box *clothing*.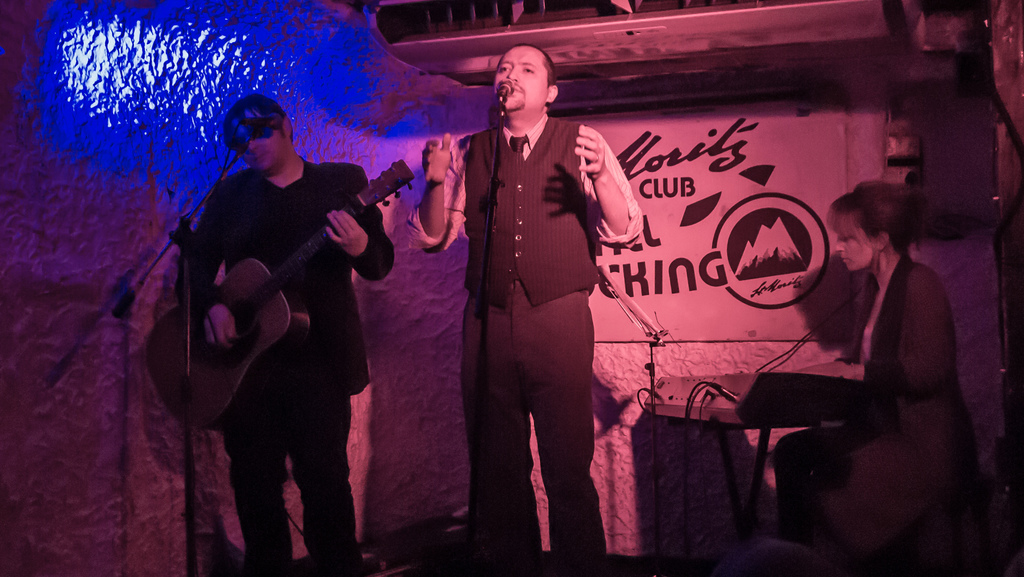
(x1=445, y1=47, x2=614, y2=549).
